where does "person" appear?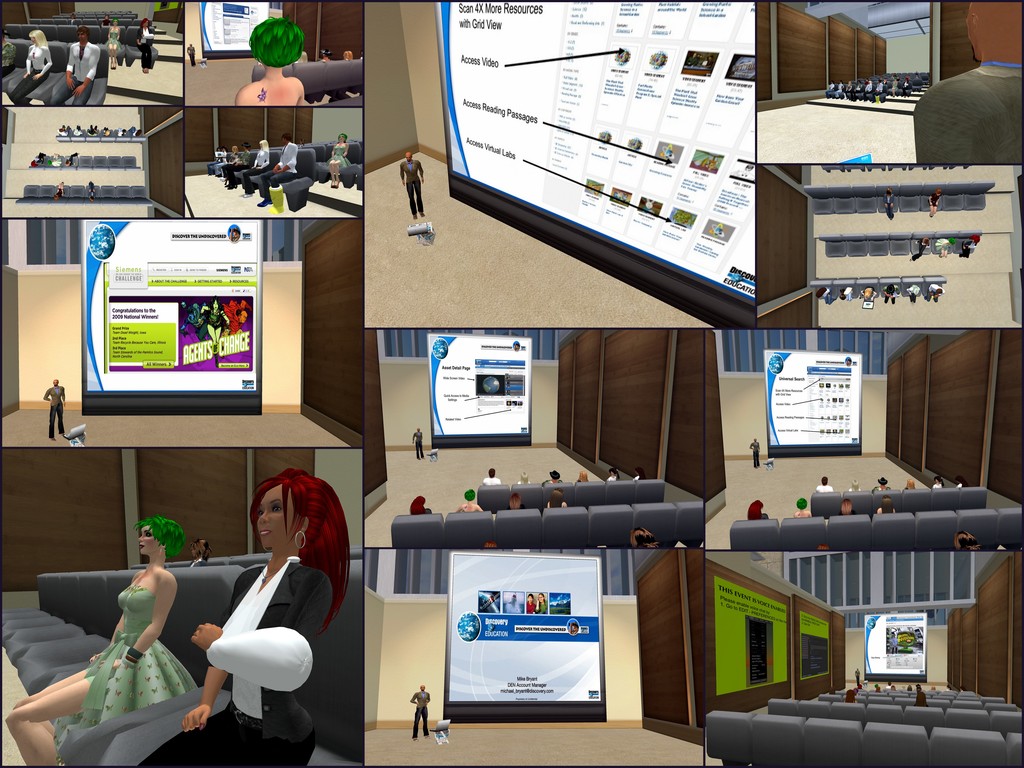
Appears at box=[414, 490, 429, 513].
